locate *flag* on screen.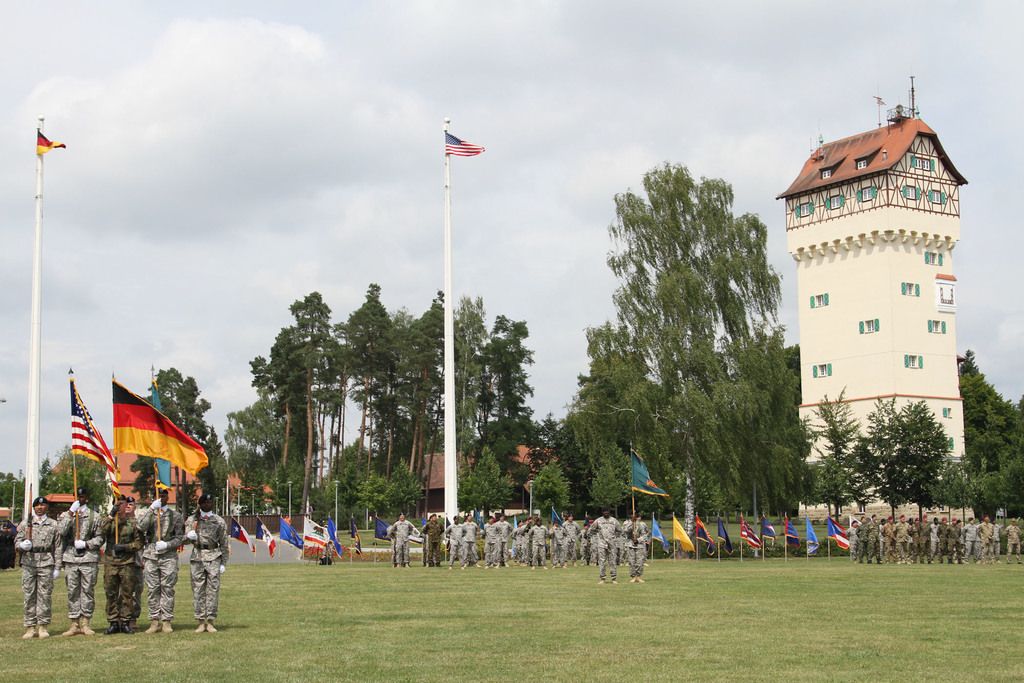
On screen at x1=713 y1=518 x2=735 y2=555.
